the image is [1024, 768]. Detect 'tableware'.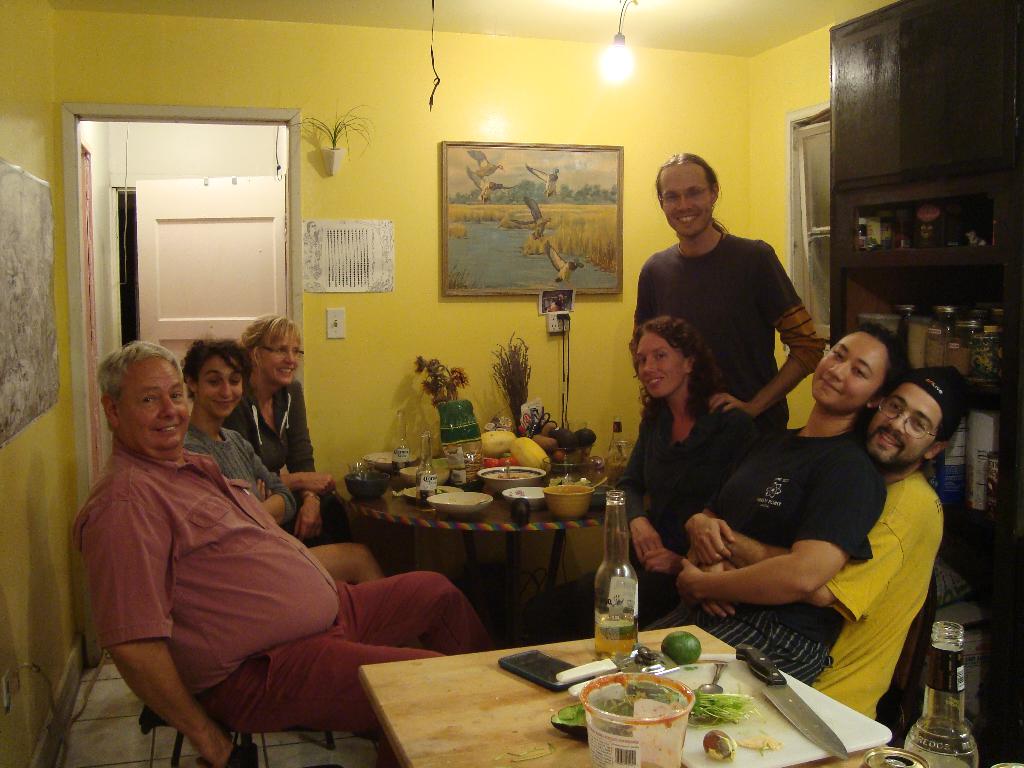
Detection: box(578, 477, 609, 498).
